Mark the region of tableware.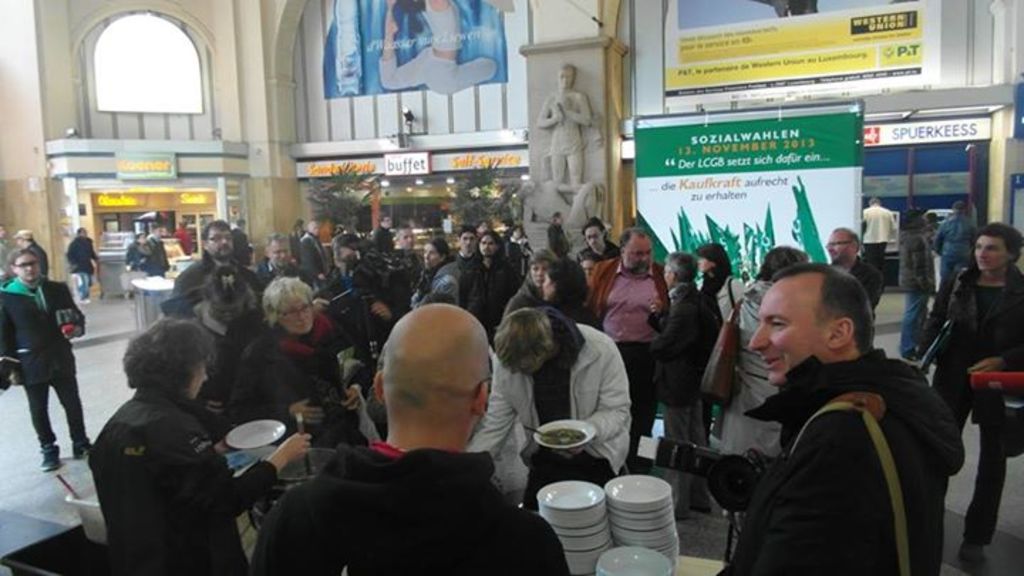
Region: x1=55 y1=475 x2=82 y2=502.
